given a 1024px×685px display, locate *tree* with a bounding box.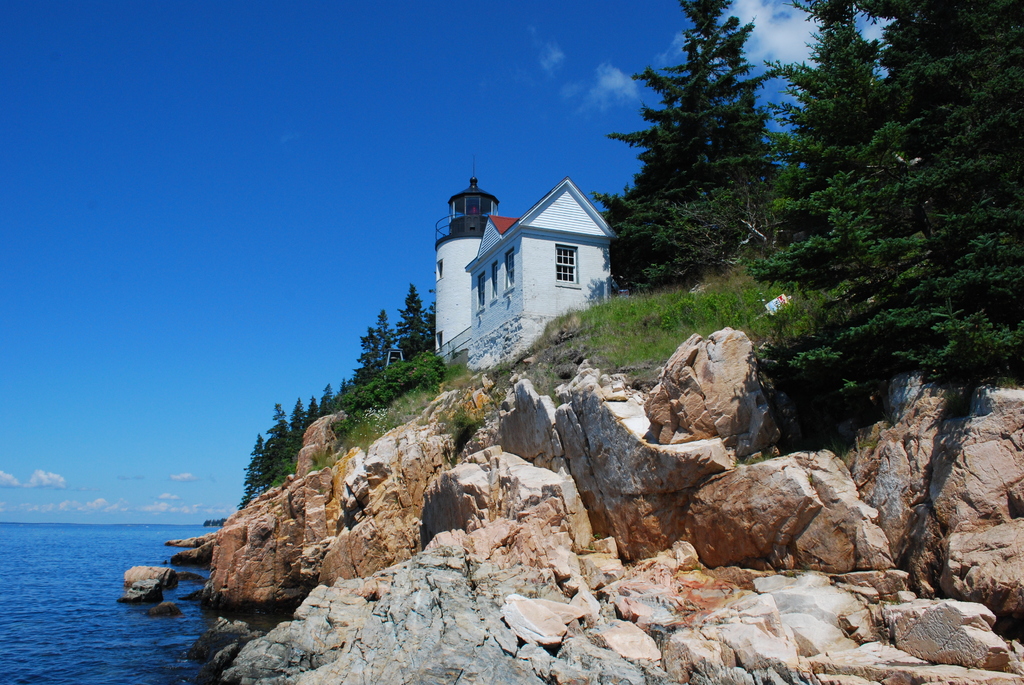
Located: left=300, top=398, right=320, bottom=427.
